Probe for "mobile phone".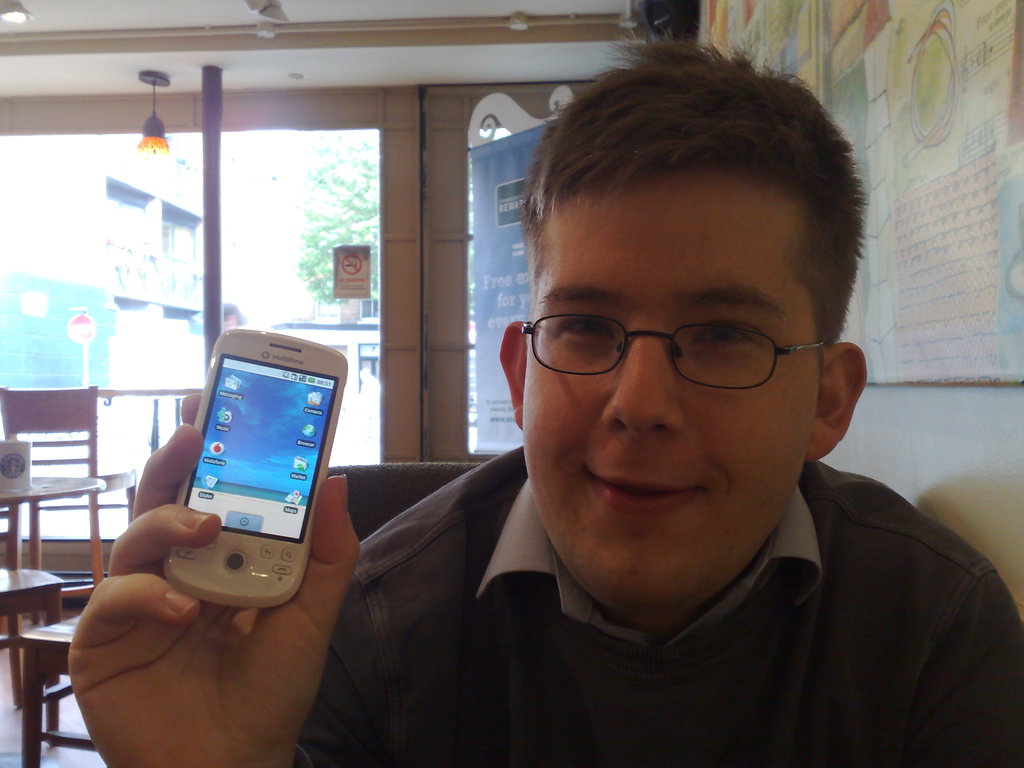
Probe result: [x1=157, y1=325, x2=349, y2=609].
